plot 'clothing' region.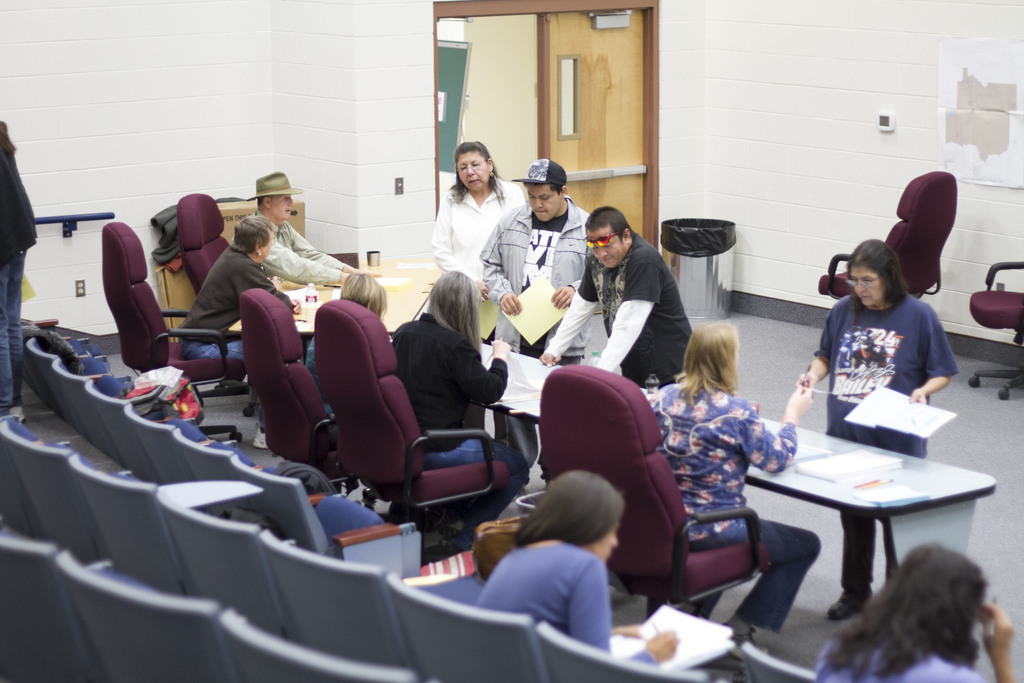
Plotted at [left=639, top=379, right=823, bottom=632].
